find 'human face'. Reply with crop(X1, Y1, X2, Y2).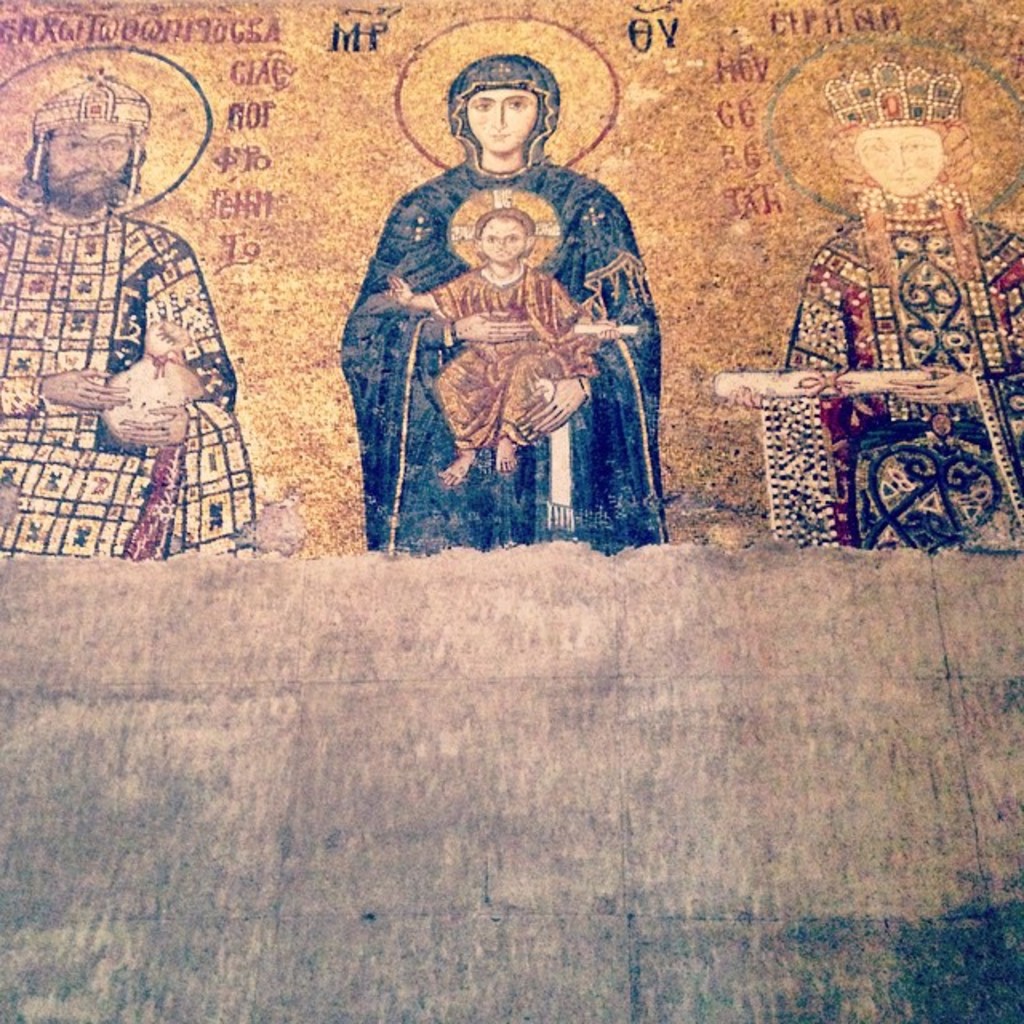
crop(467, 90, 541, 150).
